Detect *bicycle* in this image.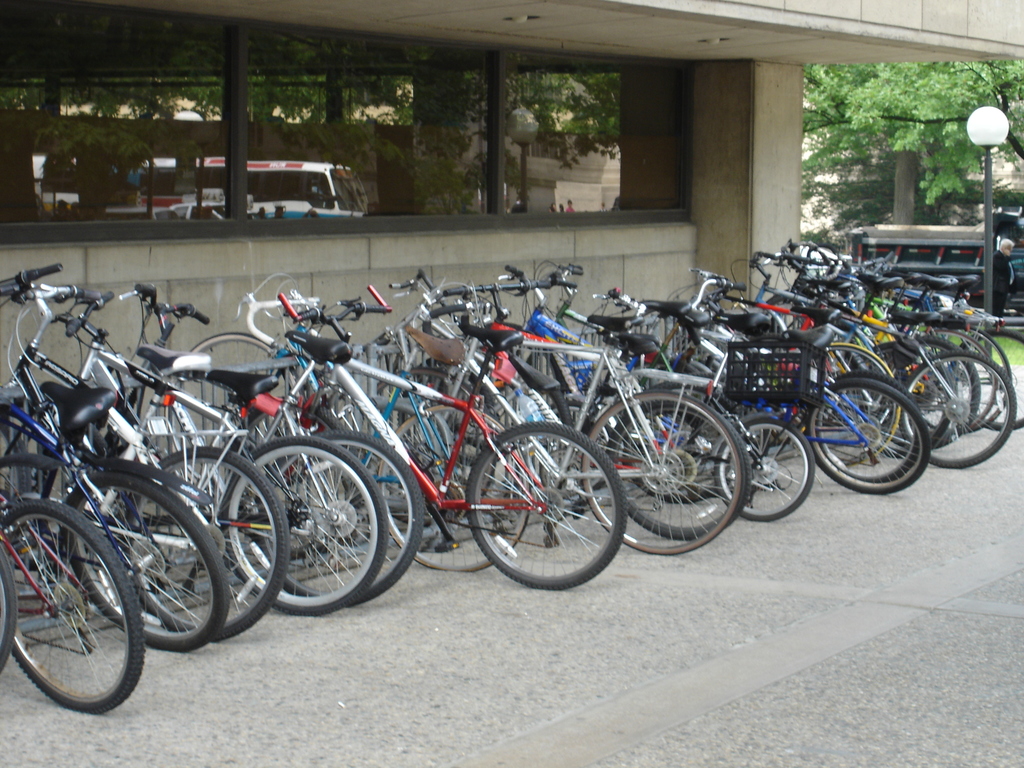
Detection: (left=0, top=451, right=148, bottom=724).
